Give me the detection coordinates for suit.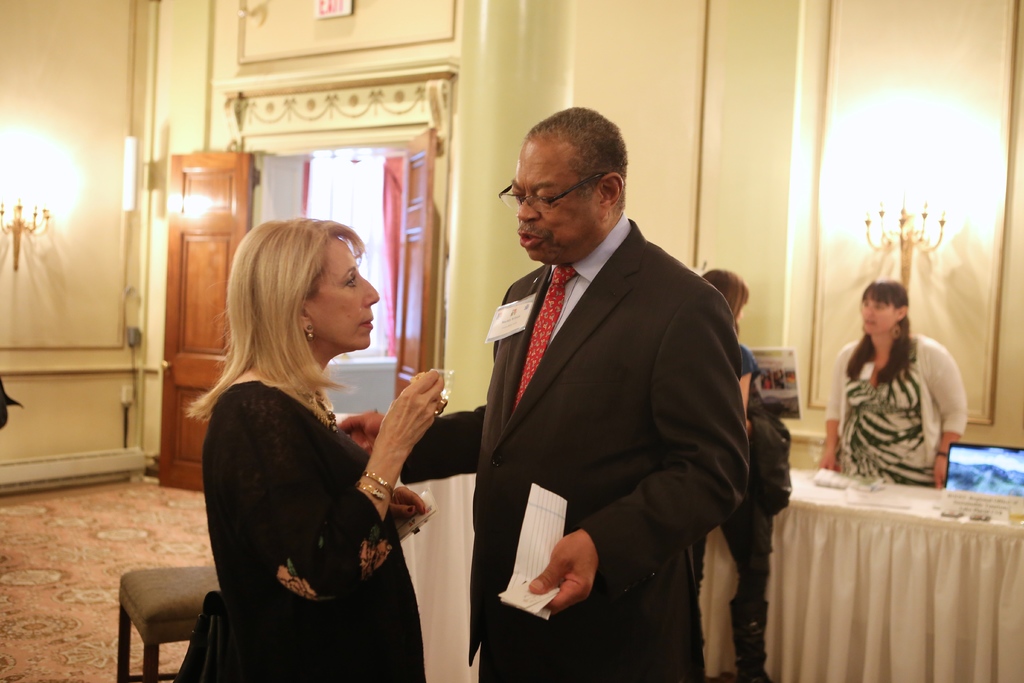
{"left": 396, "top": 220, "right": 755, "bottom": 682}.
